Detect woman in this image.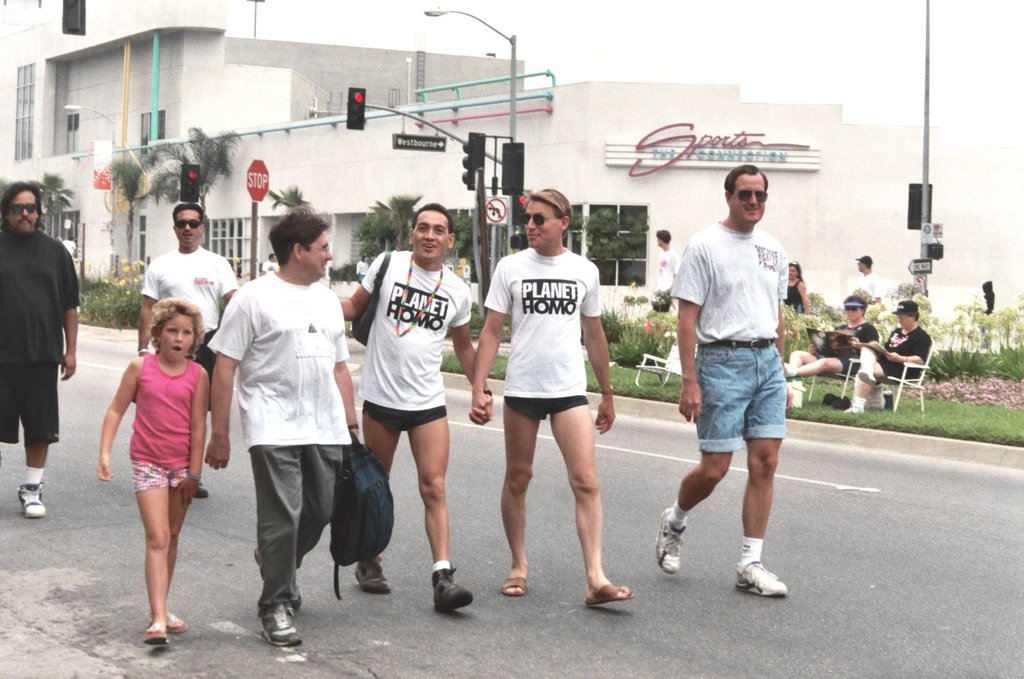
Detection: (left=781, top=261, right=807, bottom=318).
